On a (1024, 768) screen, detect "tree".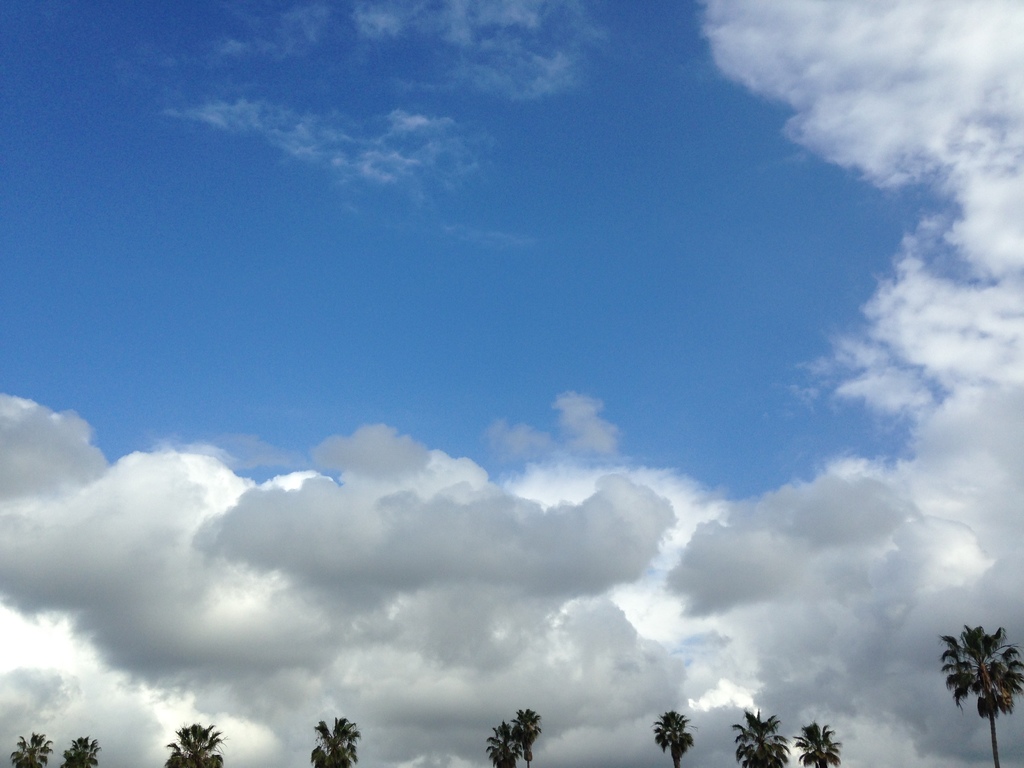
x1=508, y1=708, x2=541, y2=767.
